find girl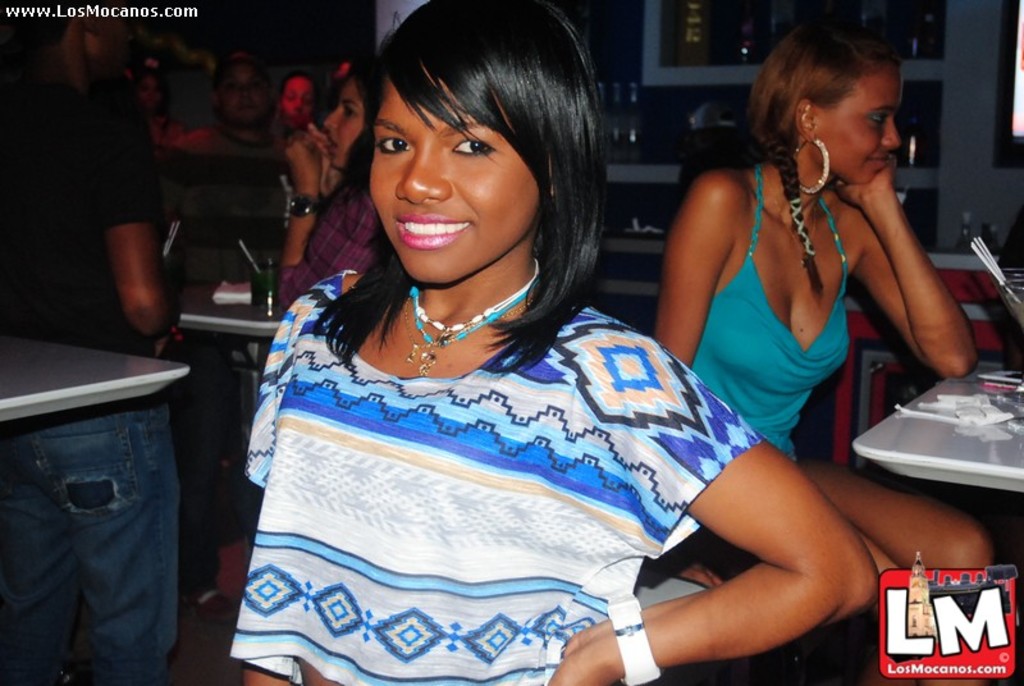
box(247, 0, 884, 685)
